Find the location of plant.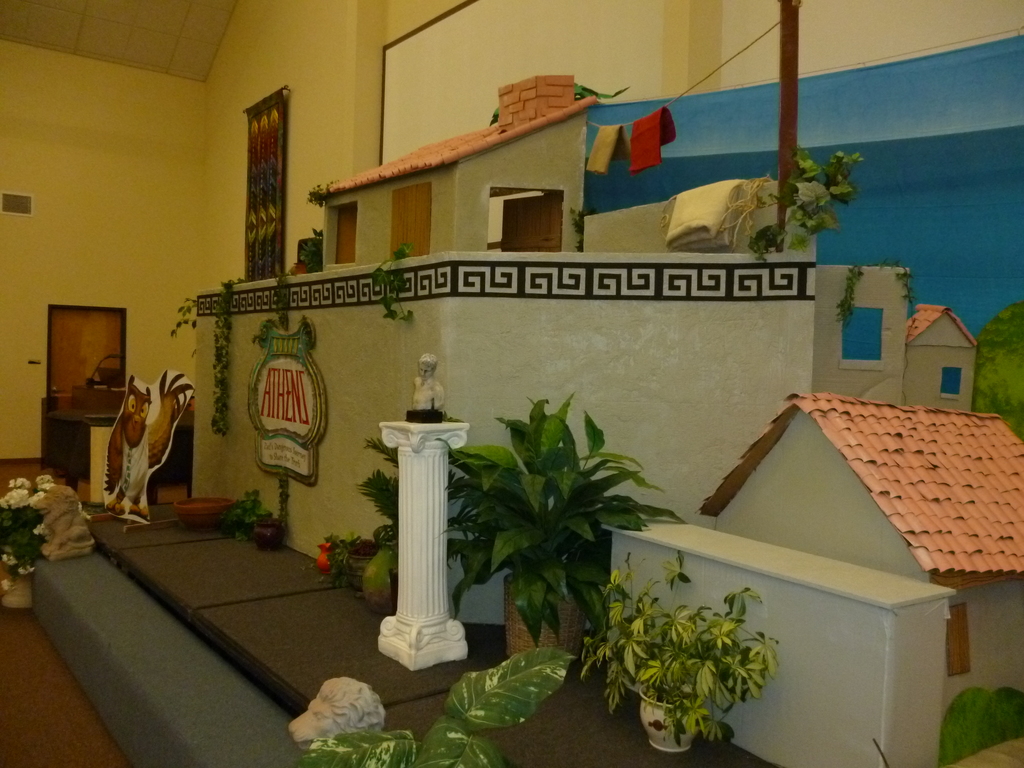
Location: x1=420 y1=382 x2=650 y2=664.
